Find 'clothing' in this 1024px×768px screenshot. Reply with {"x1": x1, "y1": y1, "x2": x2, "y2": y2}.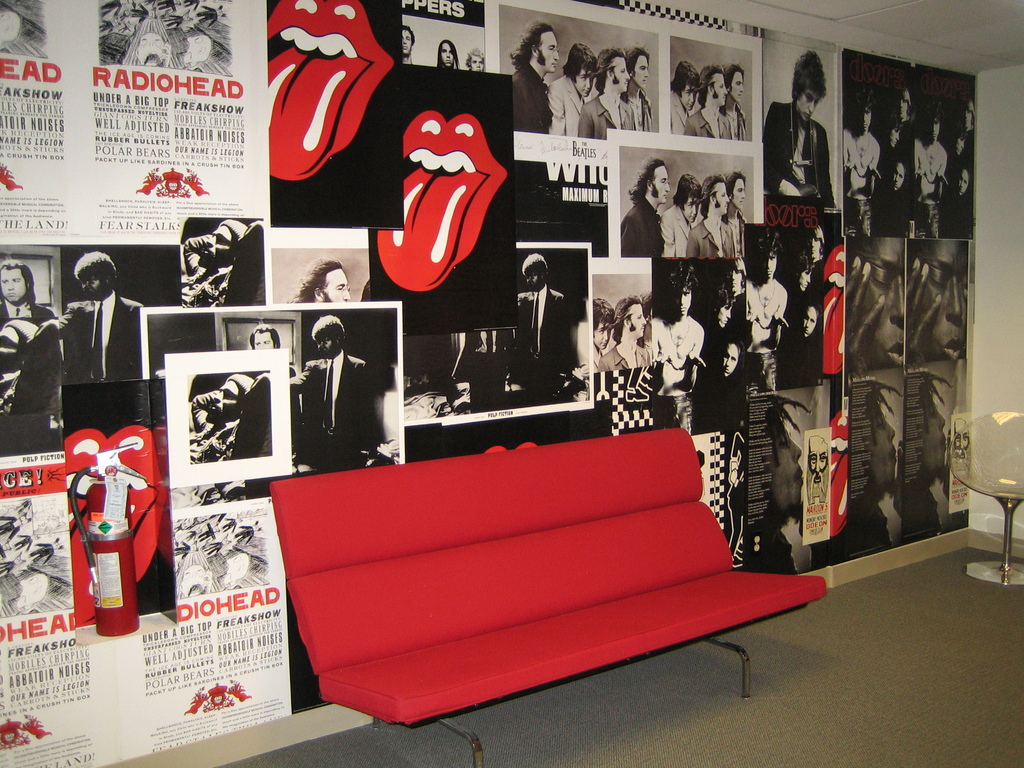
{"x1": 56, "y1": 298, "x2": 141, "y2": 380}.
